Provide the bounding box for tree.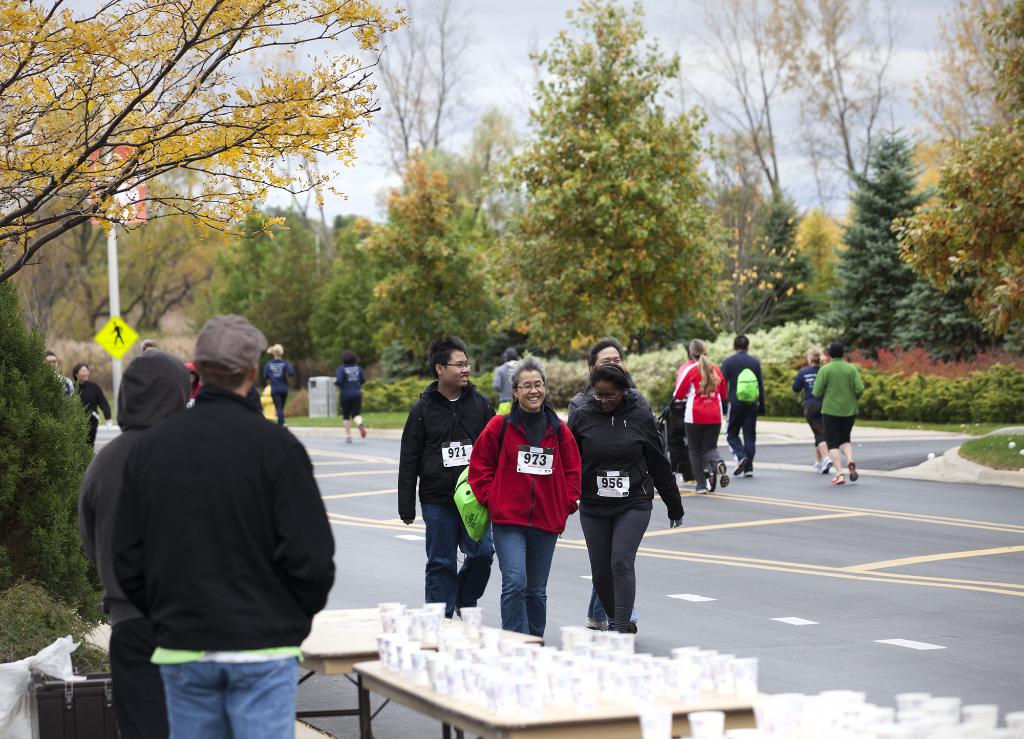
{"x1": 699, "y1": 128, "x2": 779, "y2": 257}.
